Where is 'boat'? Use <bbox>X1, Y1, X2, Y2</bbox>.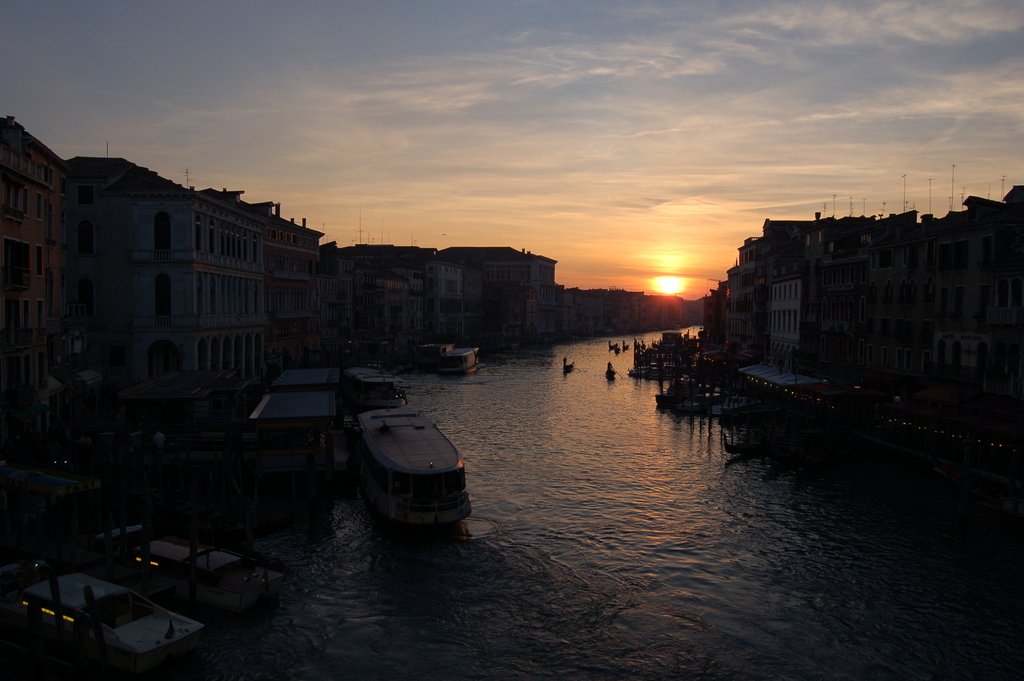
<bbox>0, 544, 220, 680</bbox>.
